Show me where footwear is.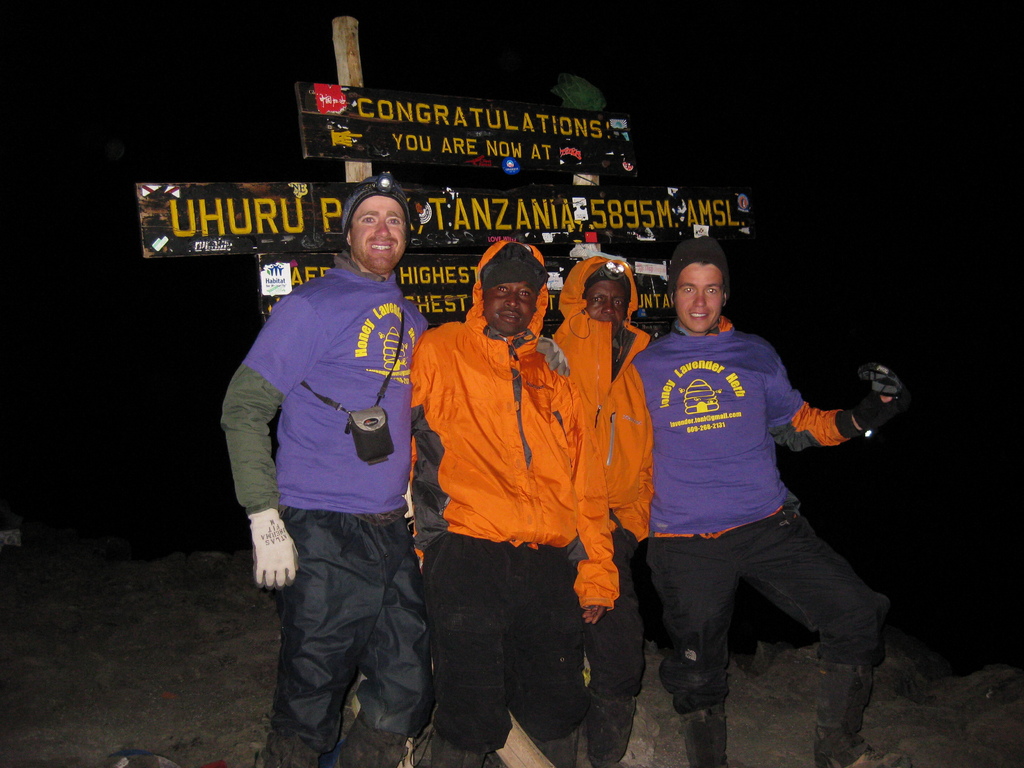
footwear is at <region>267, 729, 314, 767</region>.
